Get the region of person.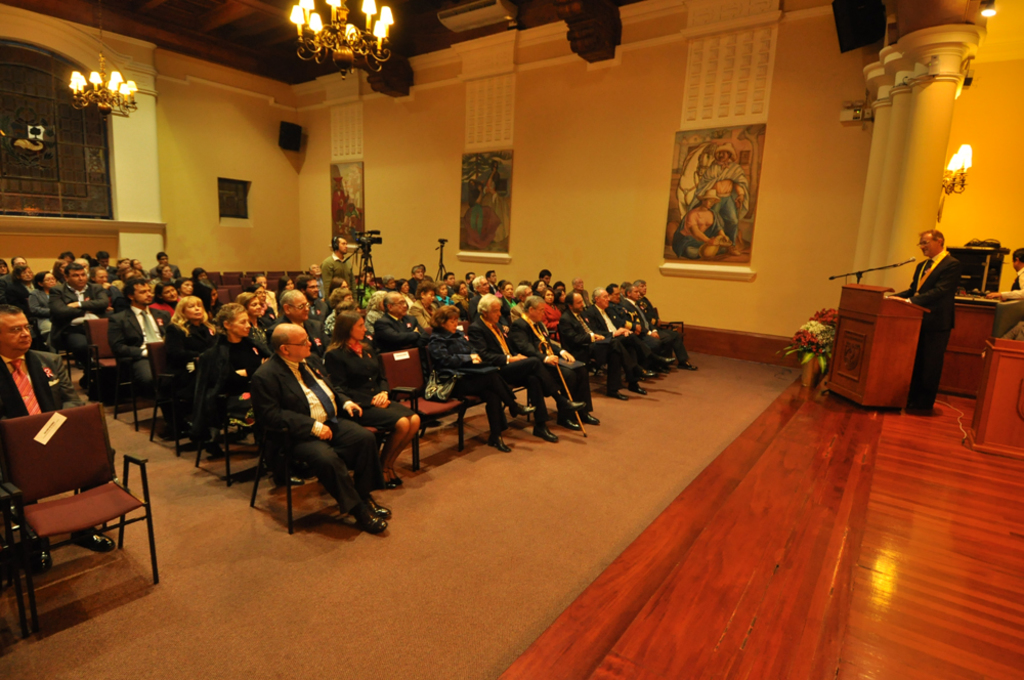
{"left": 887, "top": 228, "right": 963, "bottom": 417}.
